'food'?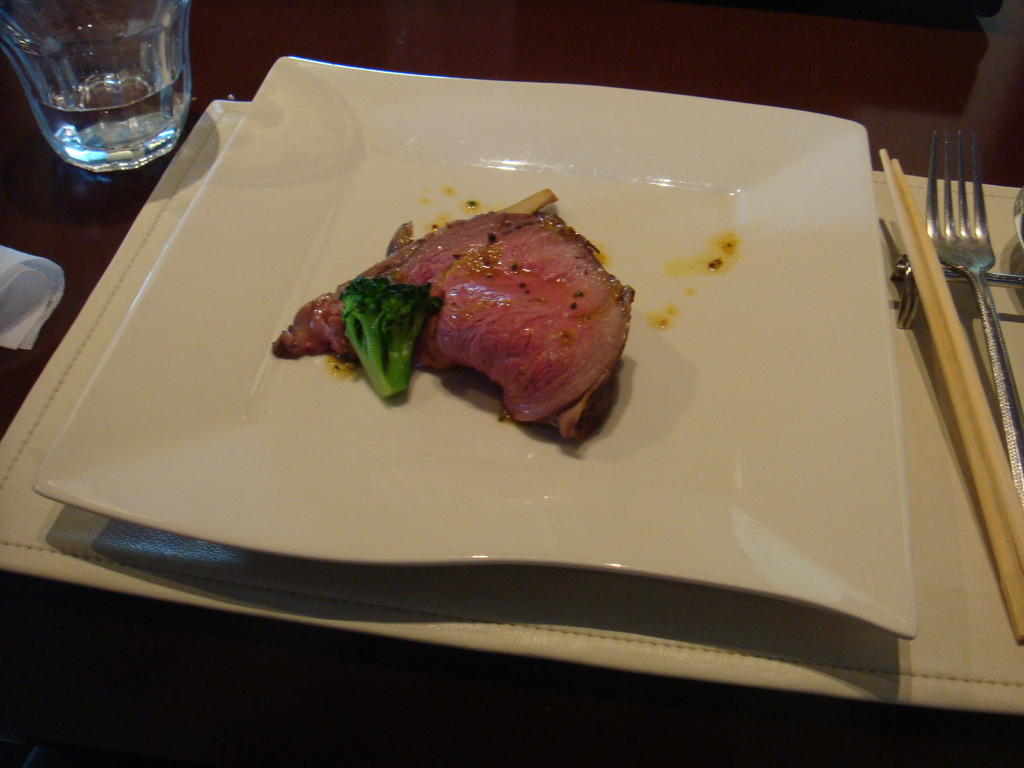
region(323, 196, 614, 430)
